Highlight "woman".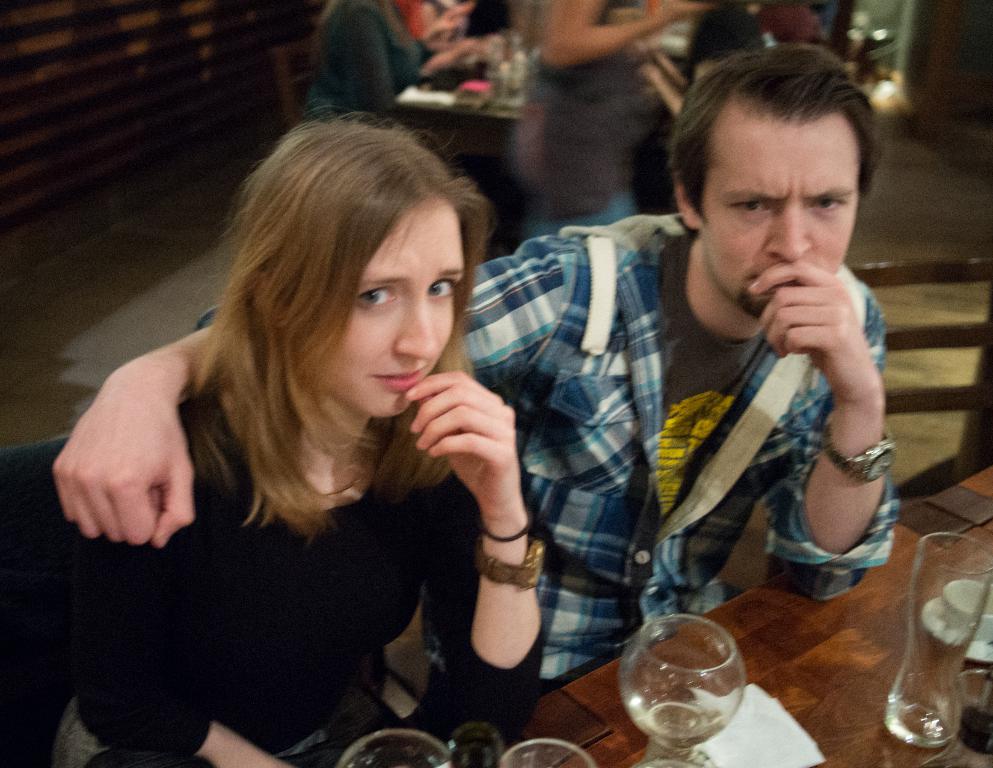
Highlighted region: Rect(508, 0, 712, 245).
